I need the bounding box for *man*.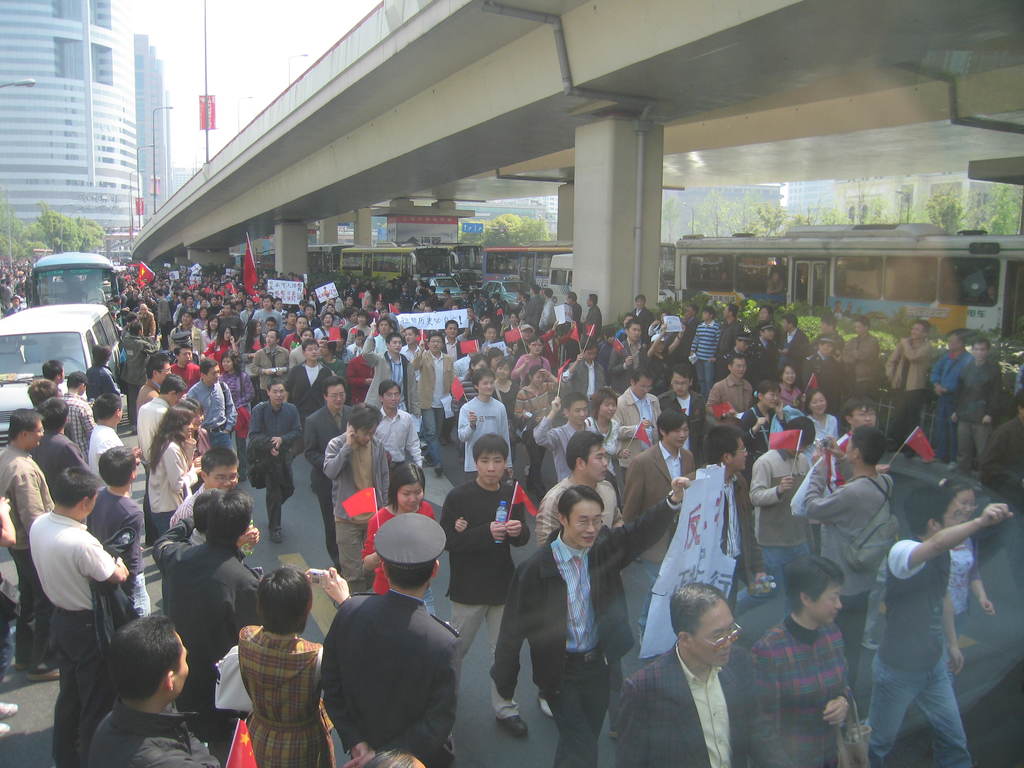
Here it is: [x1=369, y1=316, x2=396, y2=356].
